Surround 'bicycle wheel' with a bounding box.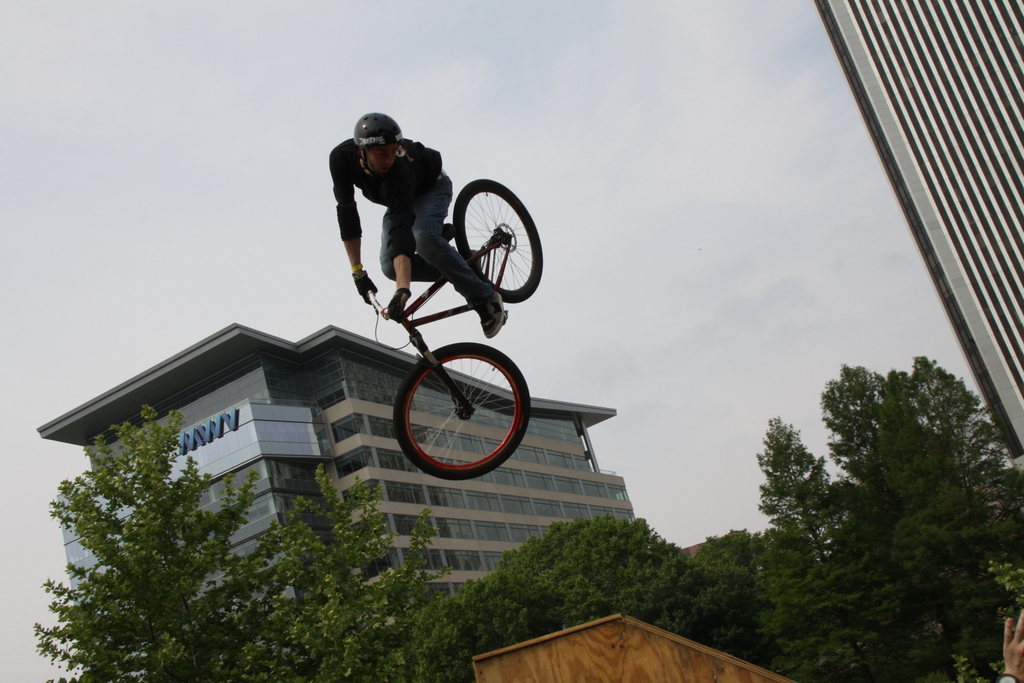
<region>459, 181, 545, 302</region>.
